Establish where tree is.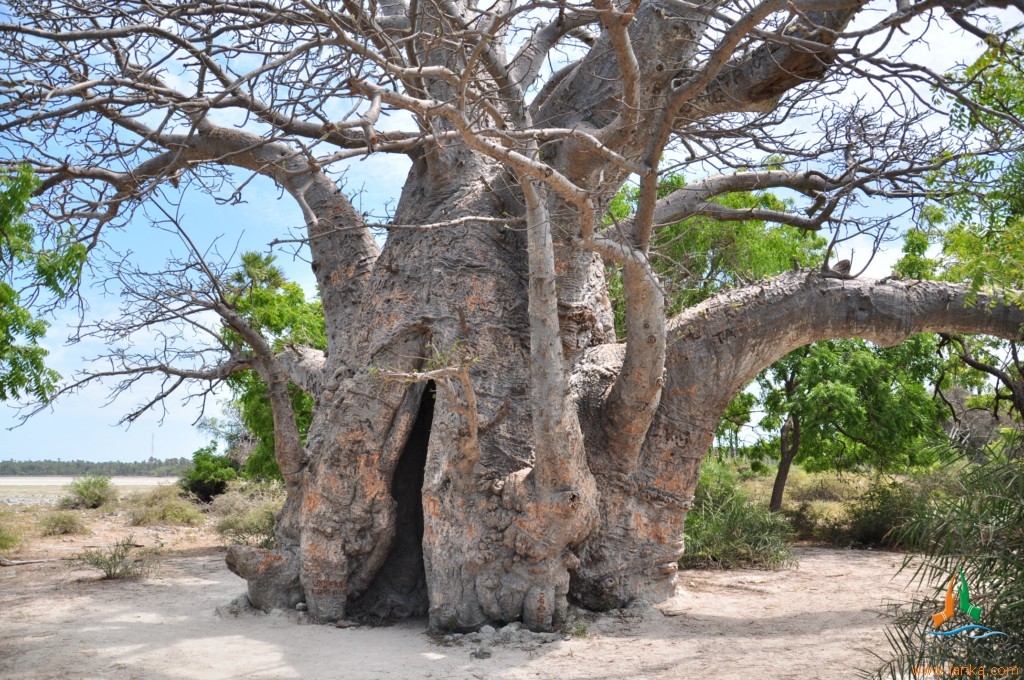
Established at Rect(597, 147, 837, 351).
